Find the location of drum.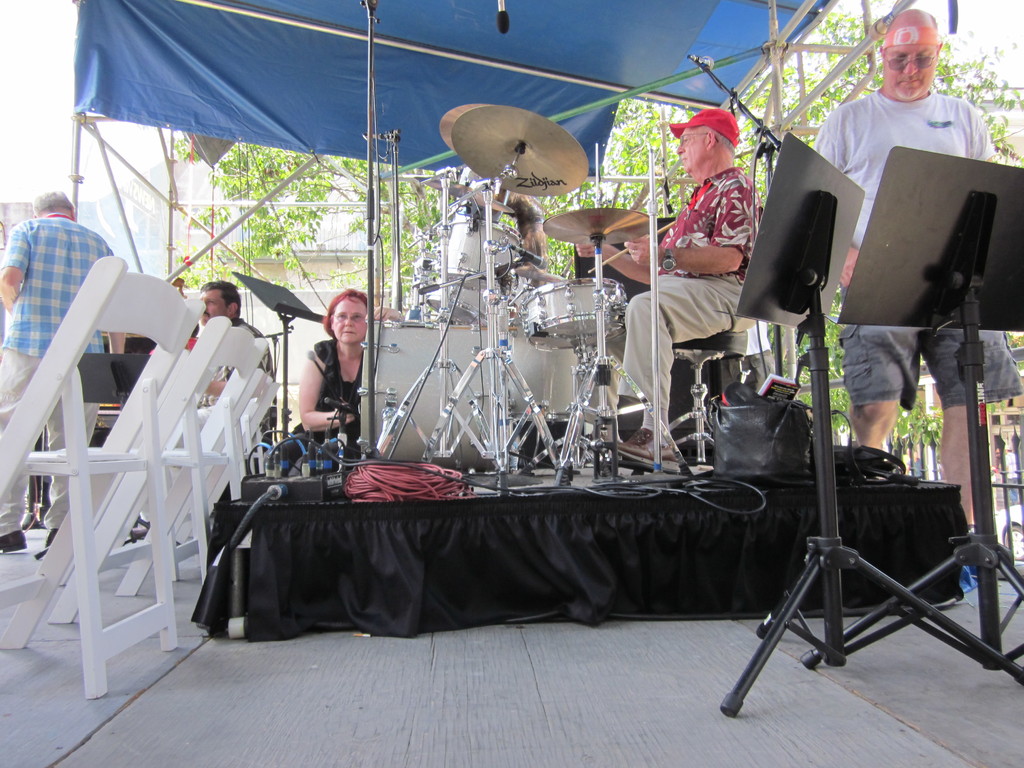
Location: <bbox>448, 213, 514, 278</bbox>.
